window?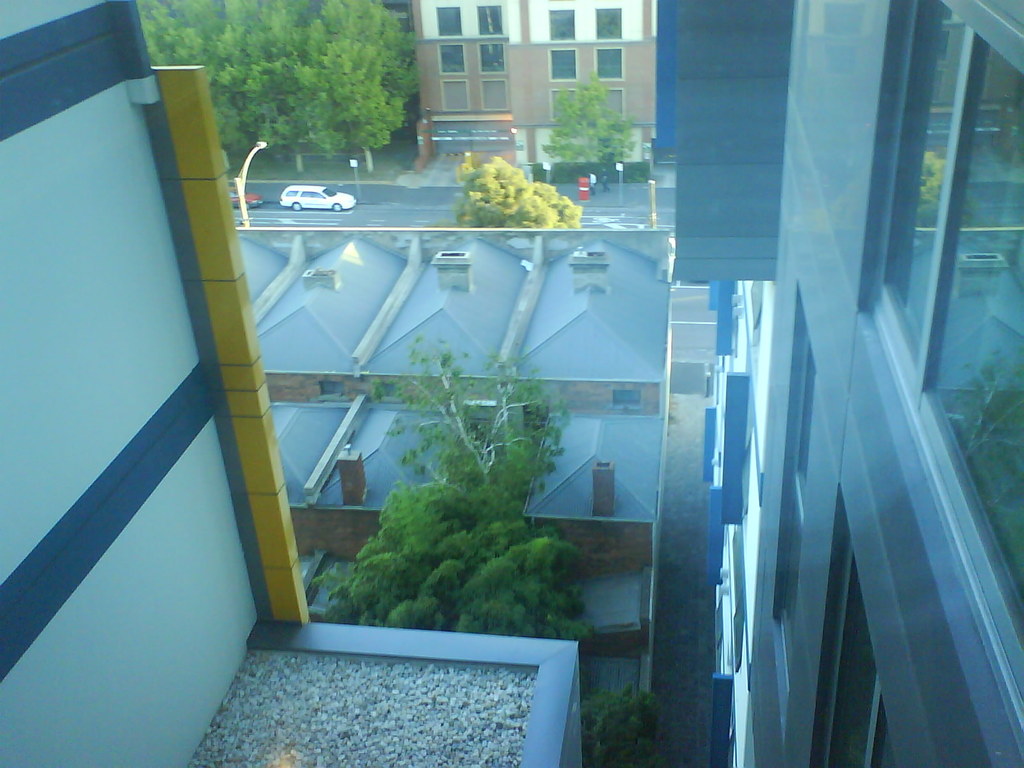
box=[438, 43, 465, 72]
